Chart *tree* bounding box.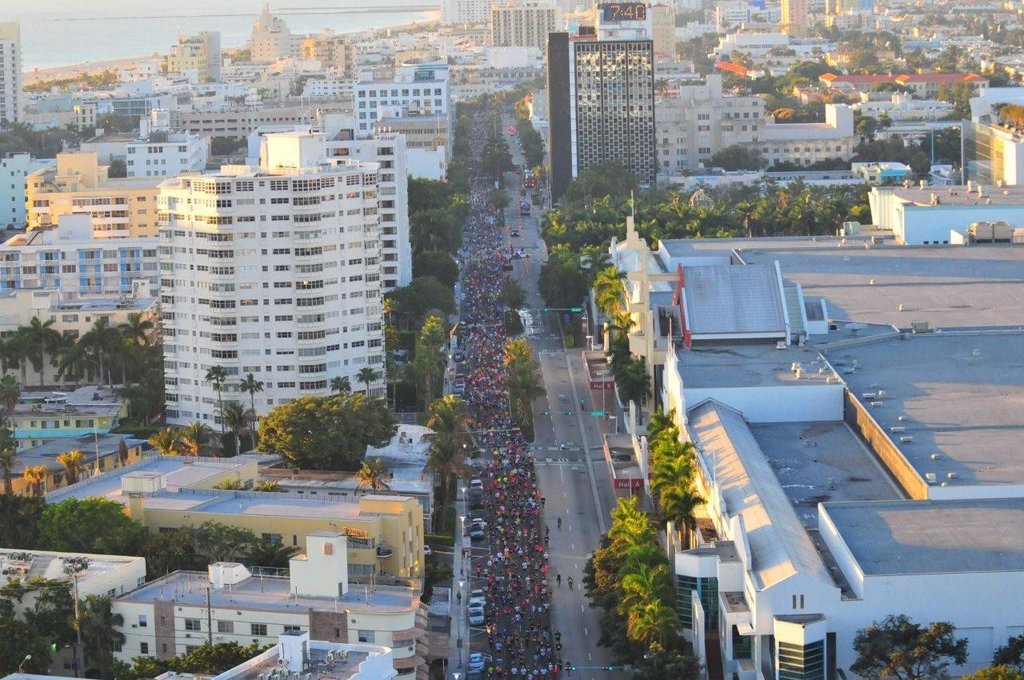
Charted: <bbox>602, 274, 644, 399</bbox>.
